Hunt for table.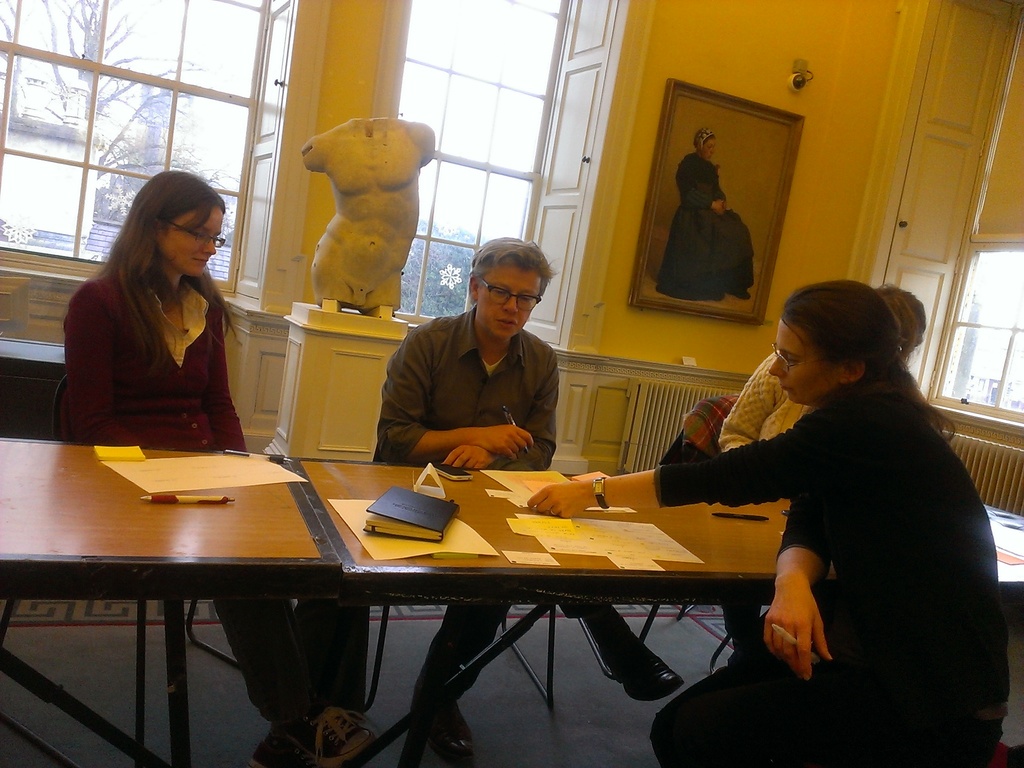
Hunted down at {"x1": 0, "y1": 432, "x2": 332, "y2": 767}.
